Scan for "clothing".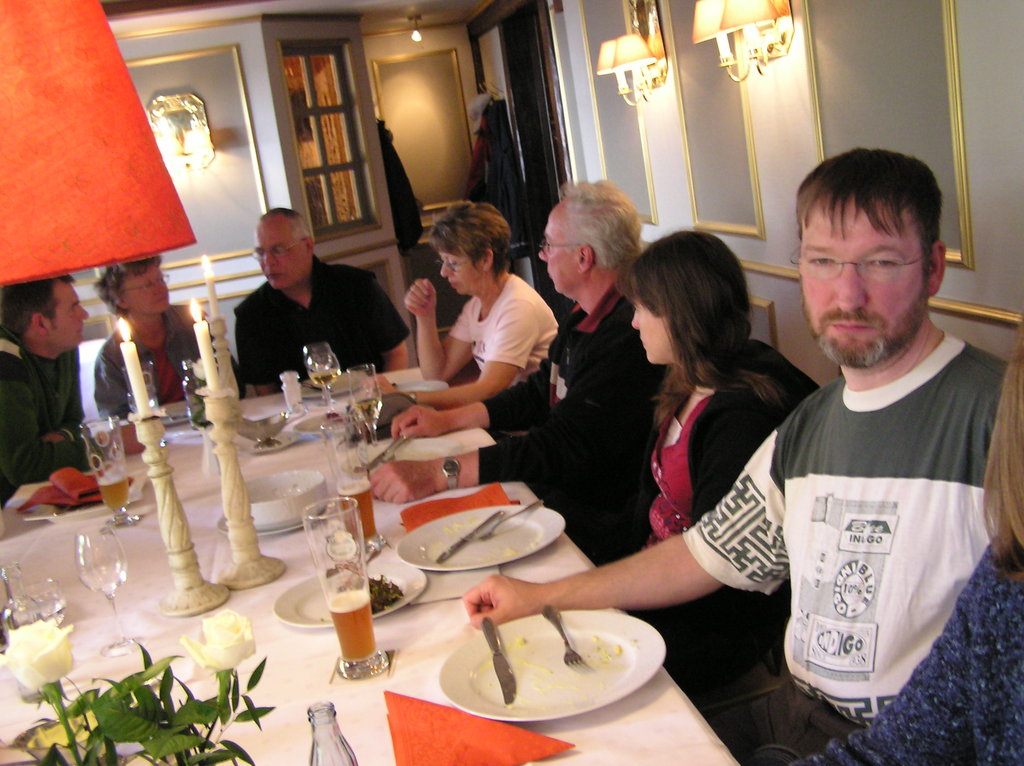
Scan result: (792,533,1023,765).
